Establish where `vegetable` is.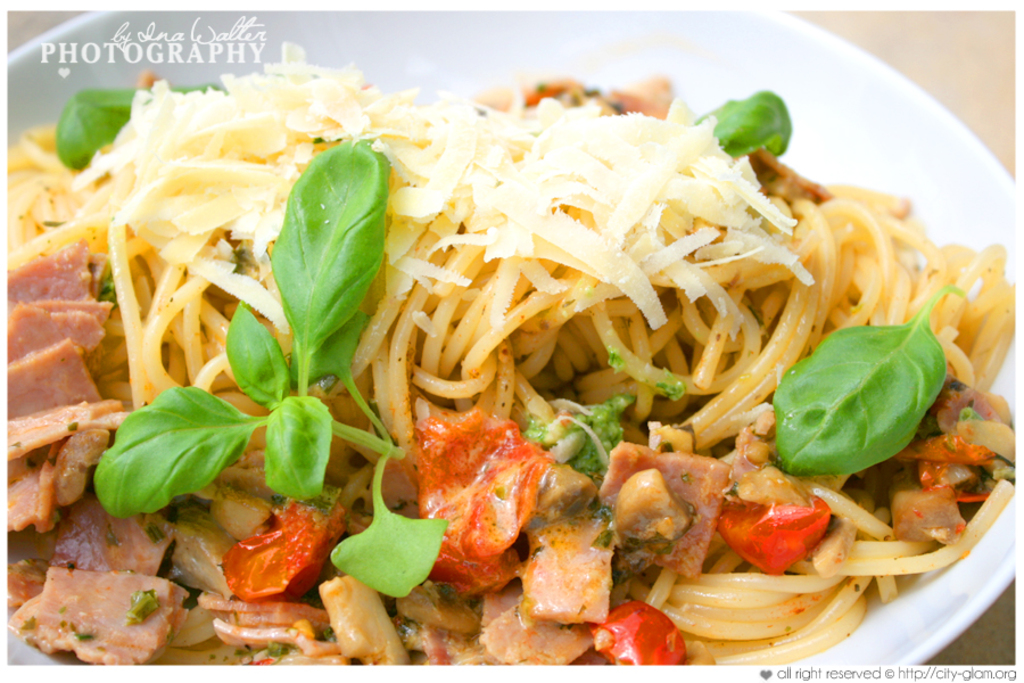
Established at x1=592 y1=602 x2=692 y2=673.
